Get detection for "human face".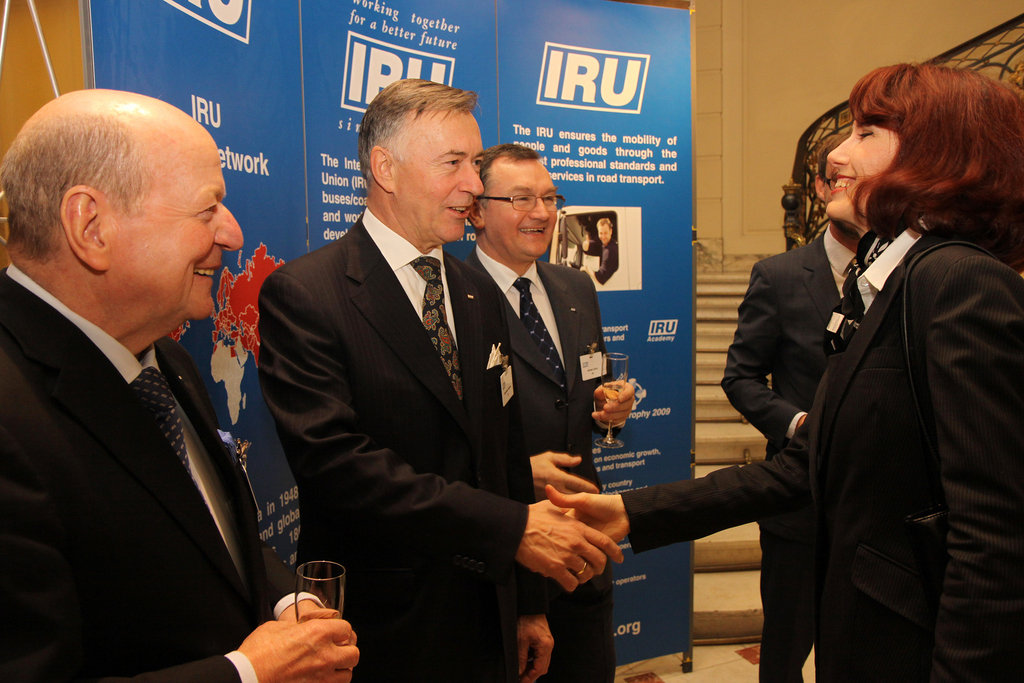
Detection: [left=595, top=223, right=612, bottom=245].
